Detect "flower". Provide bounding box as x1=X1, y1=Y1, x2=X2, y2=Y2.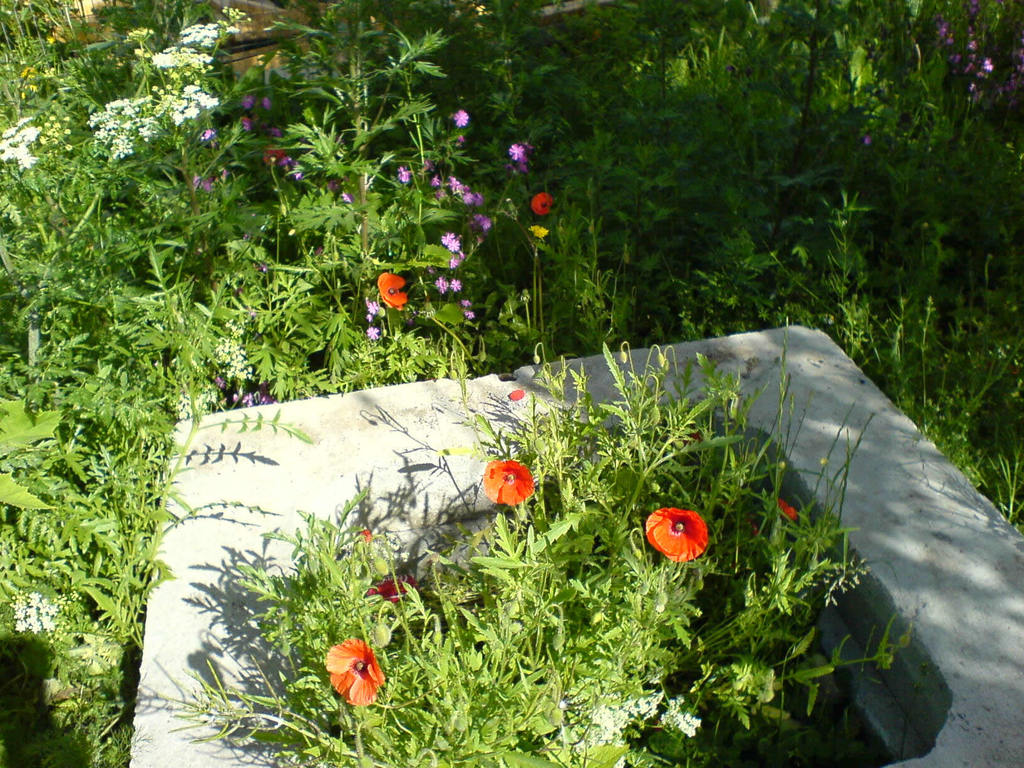
x1=293, y1=636, x2=386, y2=716.
